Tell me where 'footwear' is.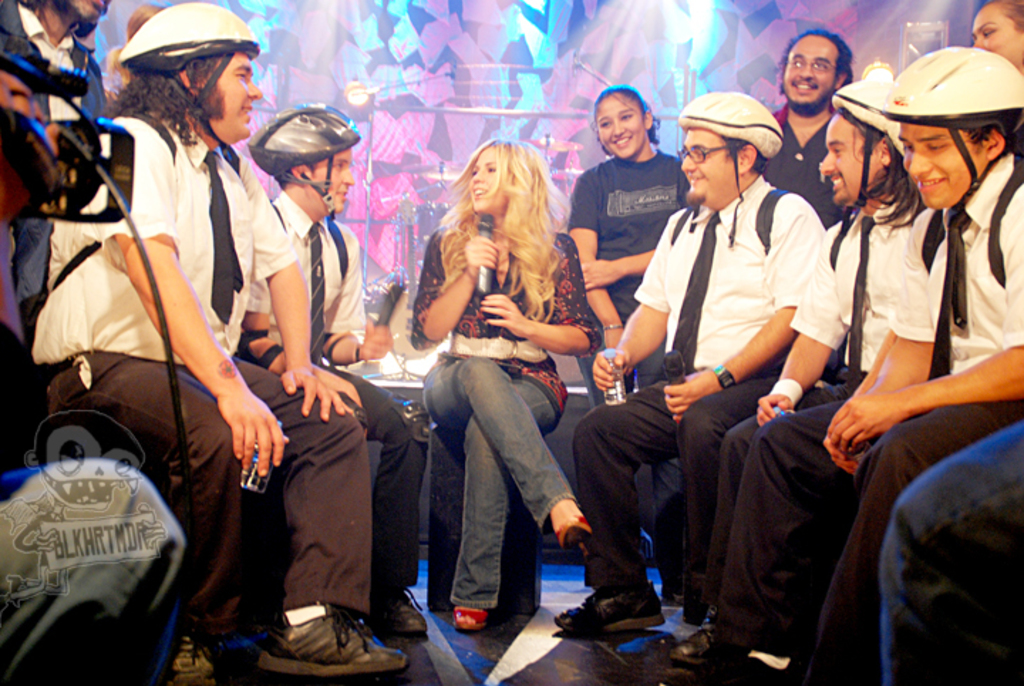
'footwear' is at l=663, t=585, r=681, b=608.
